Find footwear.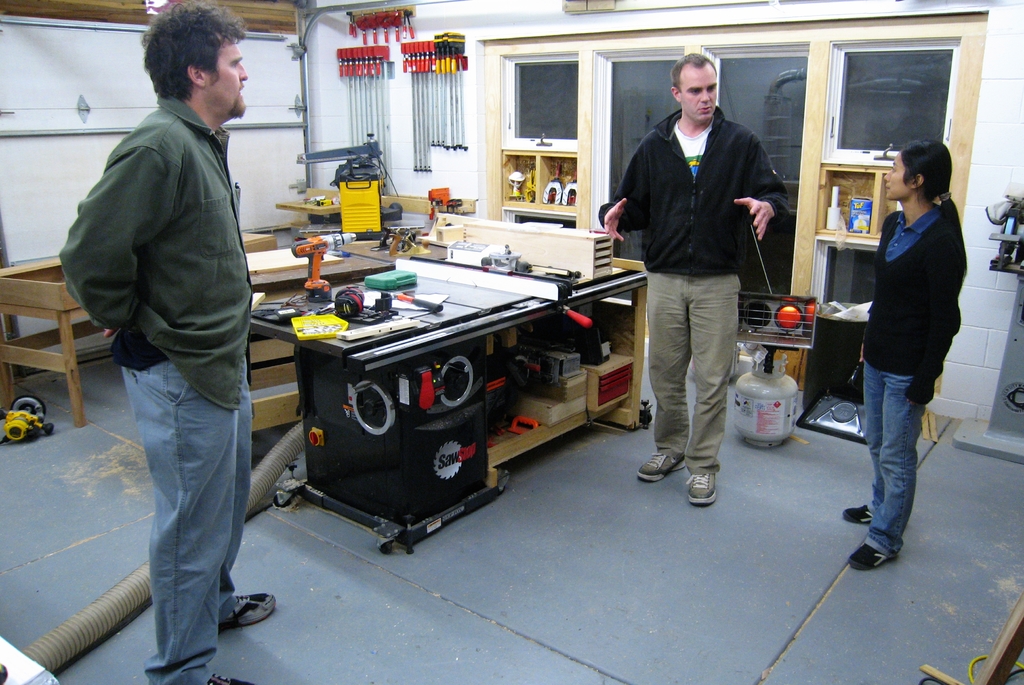
x1=848 y1=536 x2=888 y2=568.
